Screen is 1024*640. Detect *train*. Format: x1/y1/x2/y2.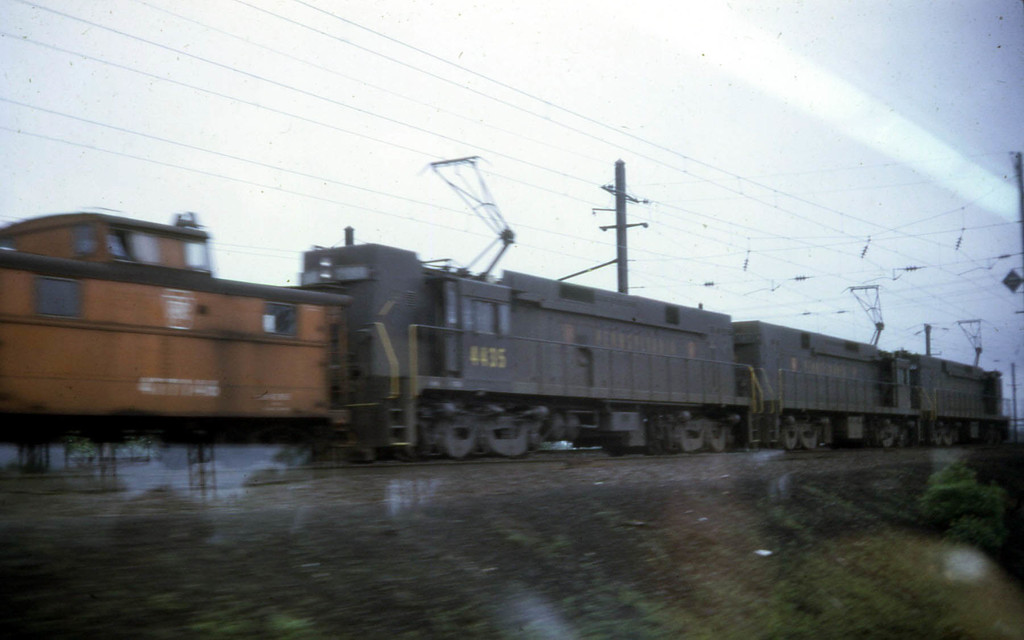
0/157/1013/459.
